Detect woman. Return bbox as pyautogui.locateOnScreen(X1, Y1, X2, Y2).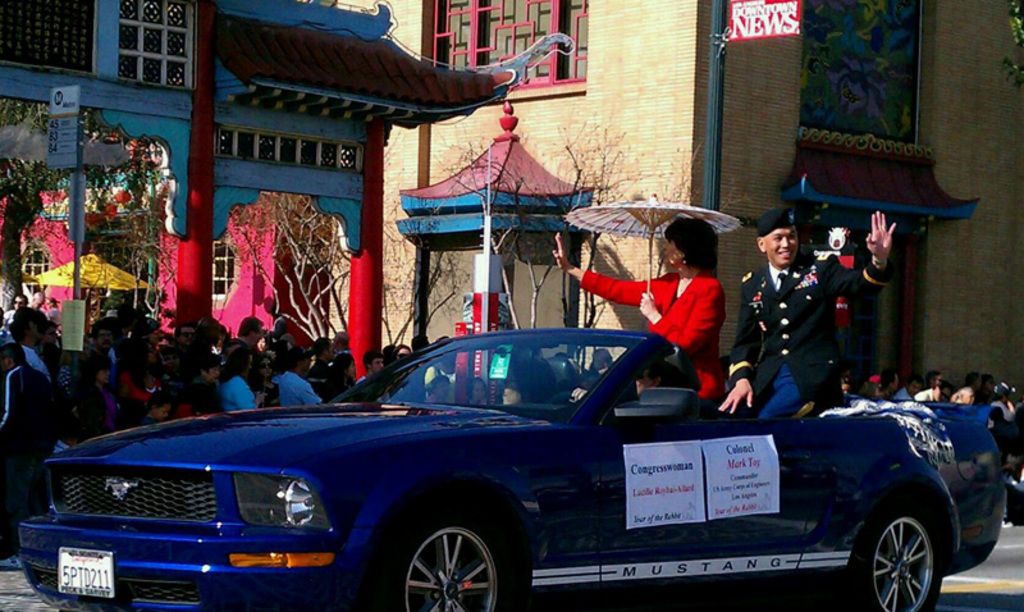
pyautogui.locateOnScreen(548, 214, 728, 401).
